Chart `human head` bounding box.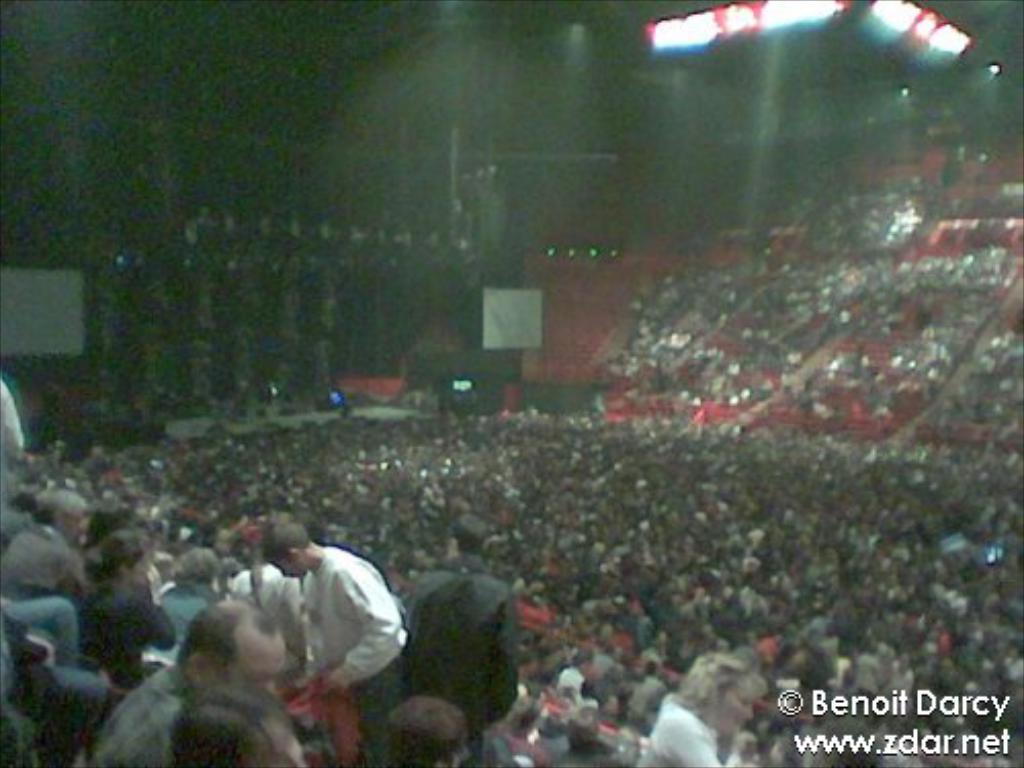
Charted: x1=170 y1=584 x2=307 y2=741.
